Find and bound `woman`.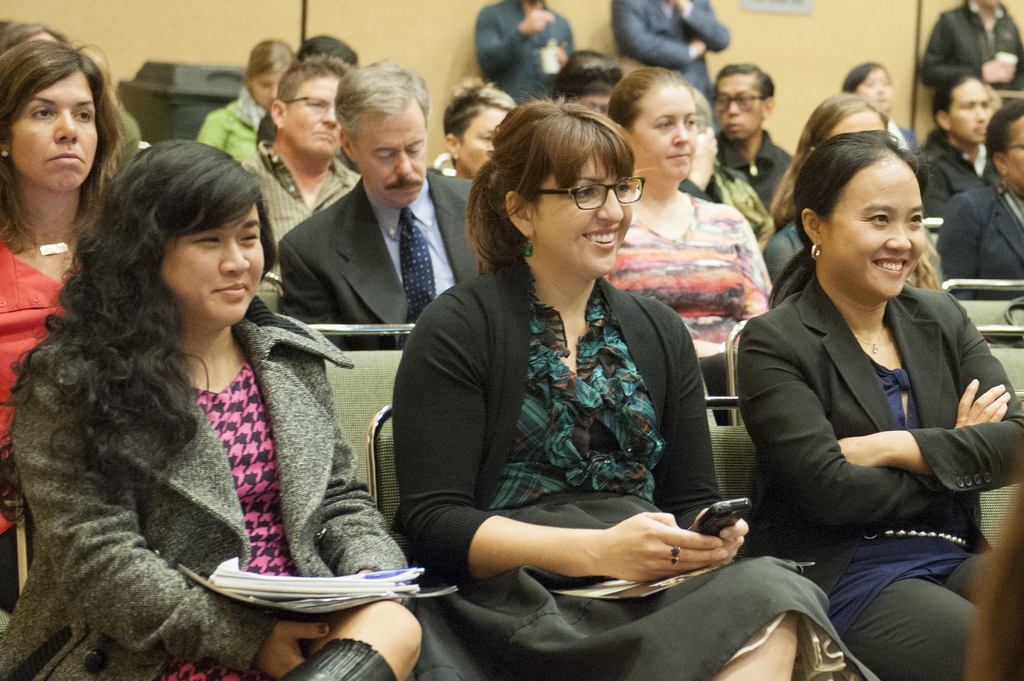
Bound: detection(19, 106, 365, 680).
